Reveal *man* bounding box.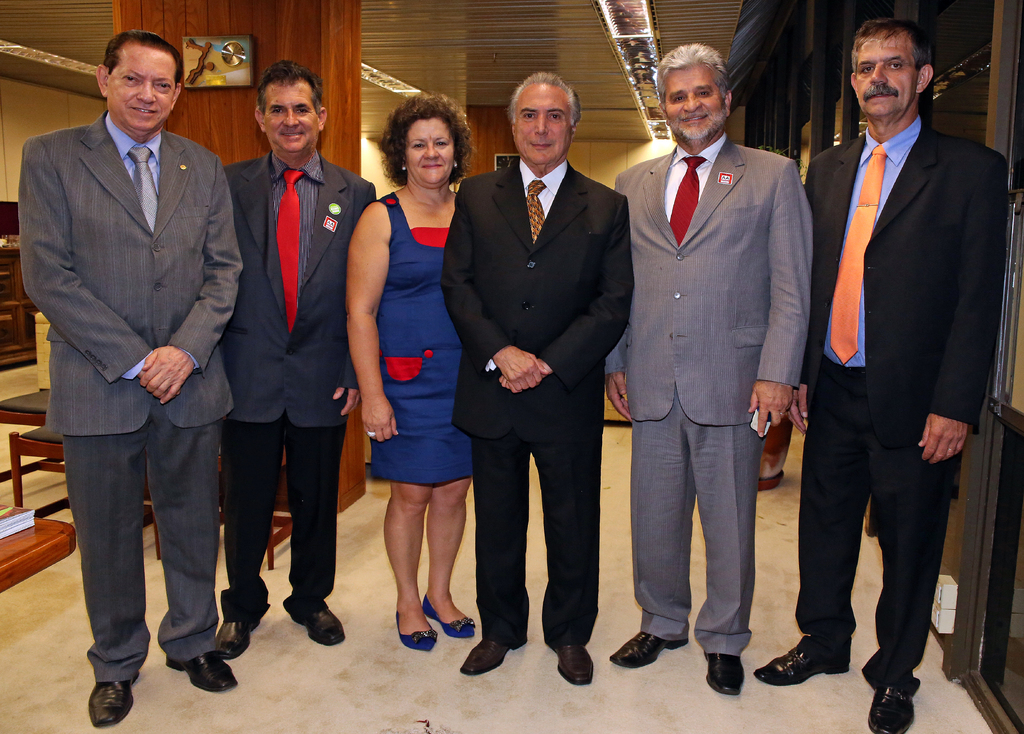
Revealed: (438, 70, 636, 686).
